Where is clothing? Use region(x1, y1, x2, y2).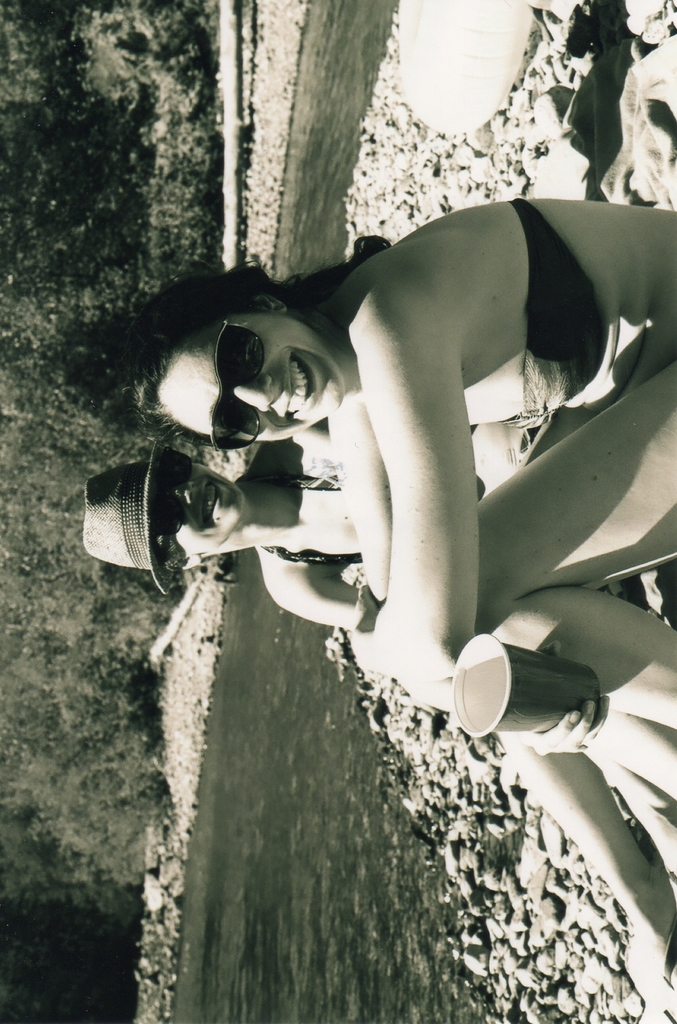
region(502, 199, 605, 429).
